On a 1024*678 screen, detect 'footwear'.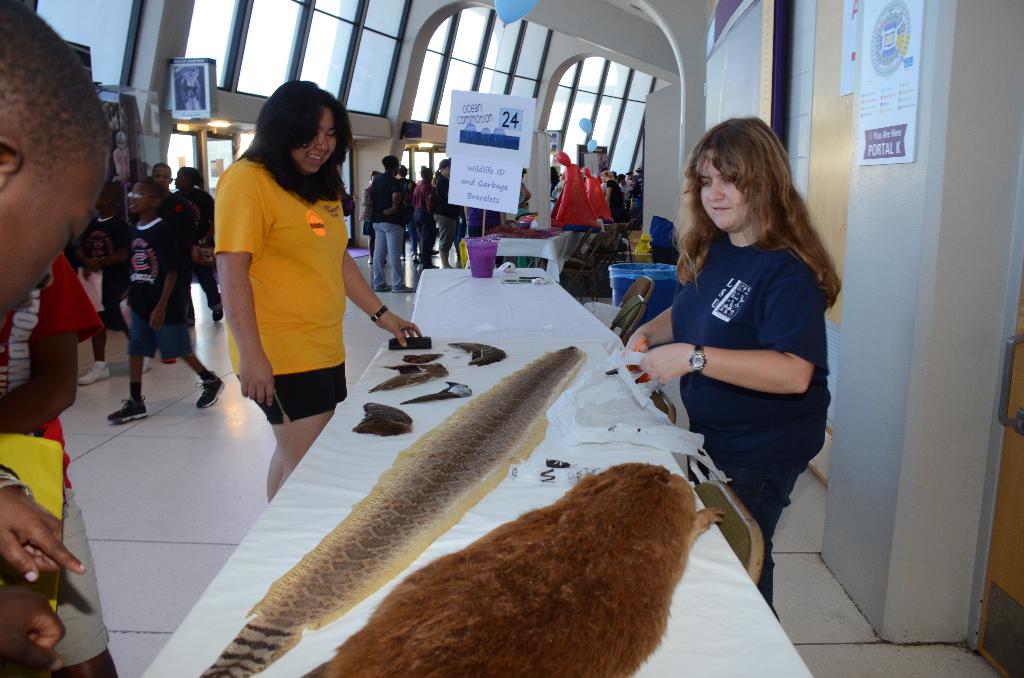
bbox=[141, 353, 151, 373].
